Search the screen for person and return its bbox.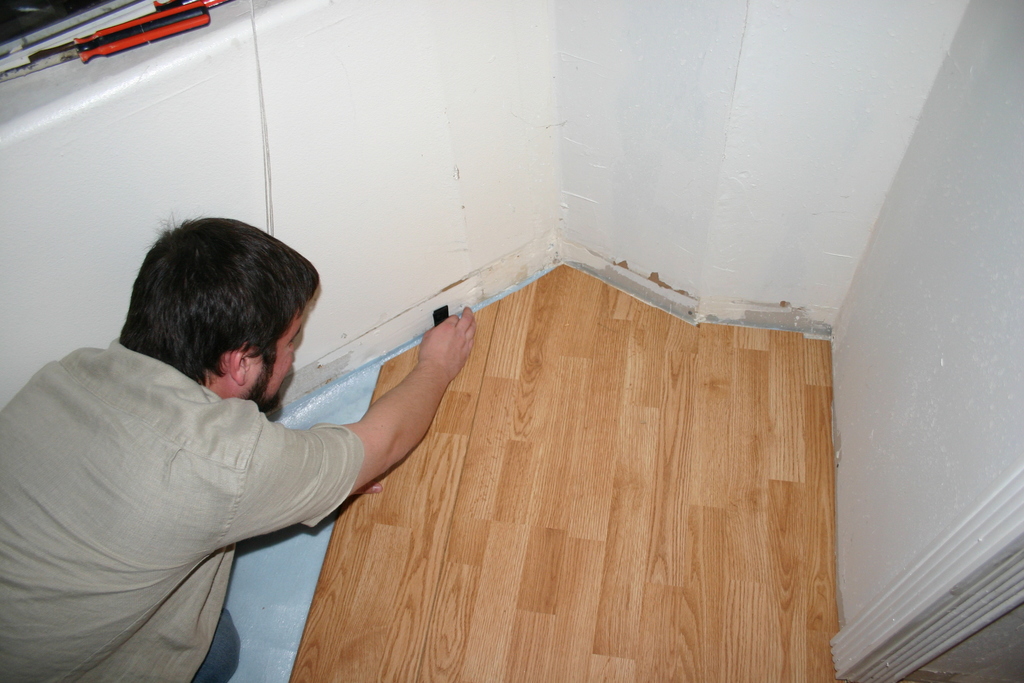
Found: <box>0,218,481,682</box>.
